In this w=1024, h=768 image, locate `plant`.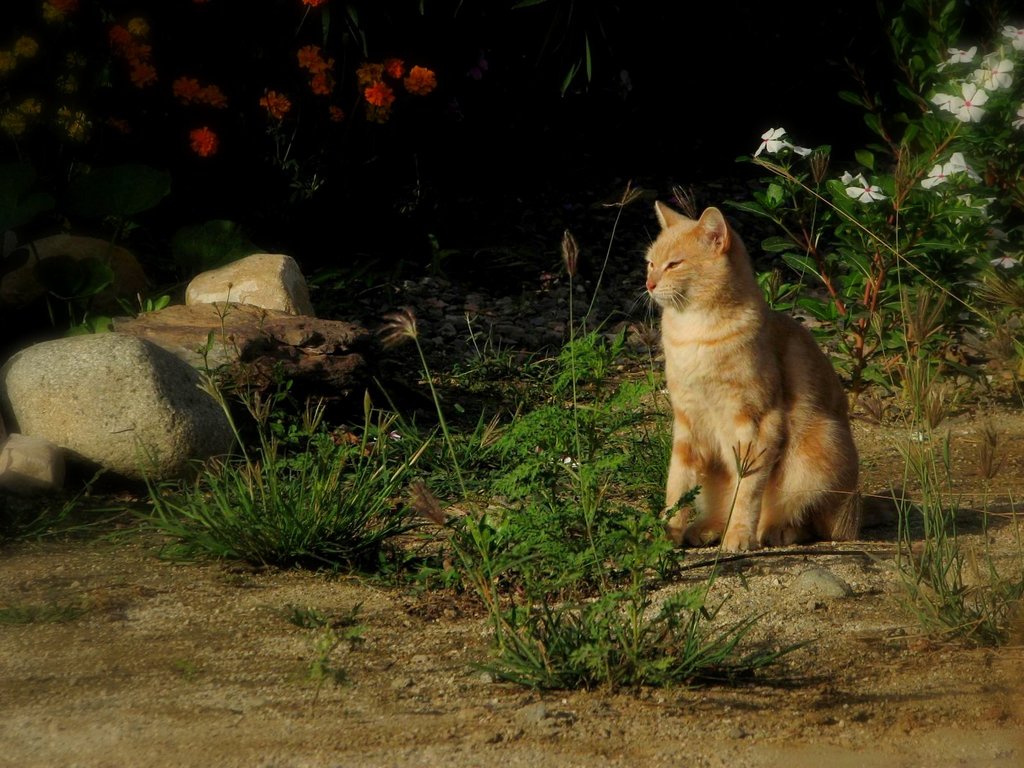
Bounding box: [left=748, top=24, right=1023, bottom=413].
